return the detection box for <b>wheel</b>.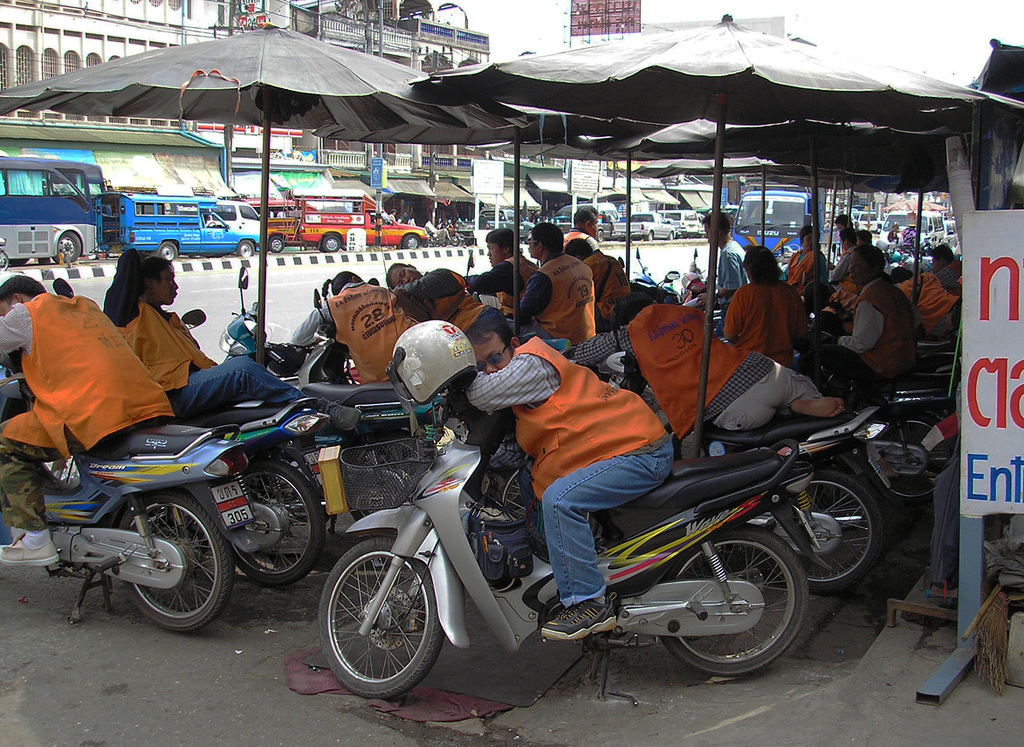
locate(657, 521, 807, 680).
